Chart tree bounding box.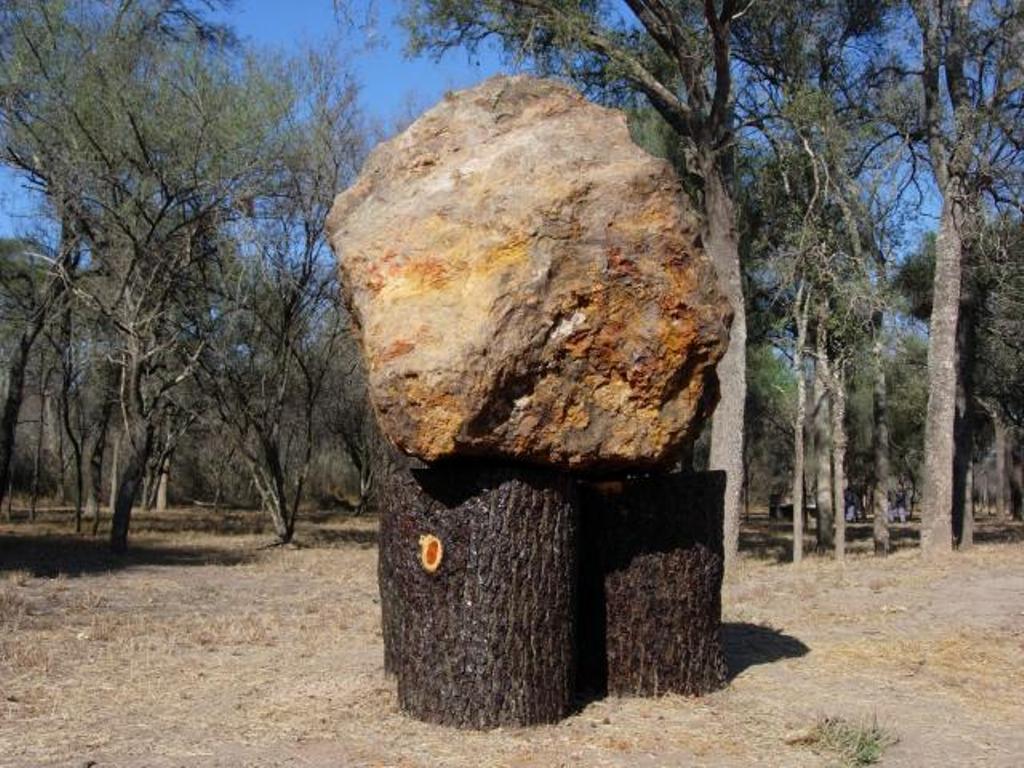
Charted: region(877, 227, 907, 524).
